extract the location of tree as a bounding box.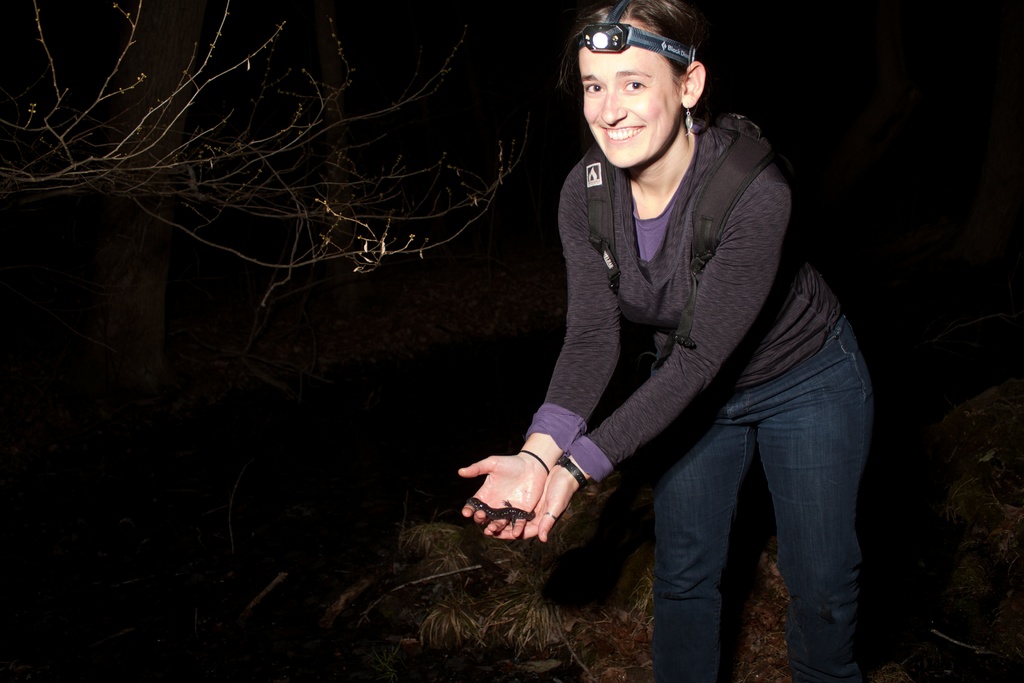
region(0, 0, 532, 302).
